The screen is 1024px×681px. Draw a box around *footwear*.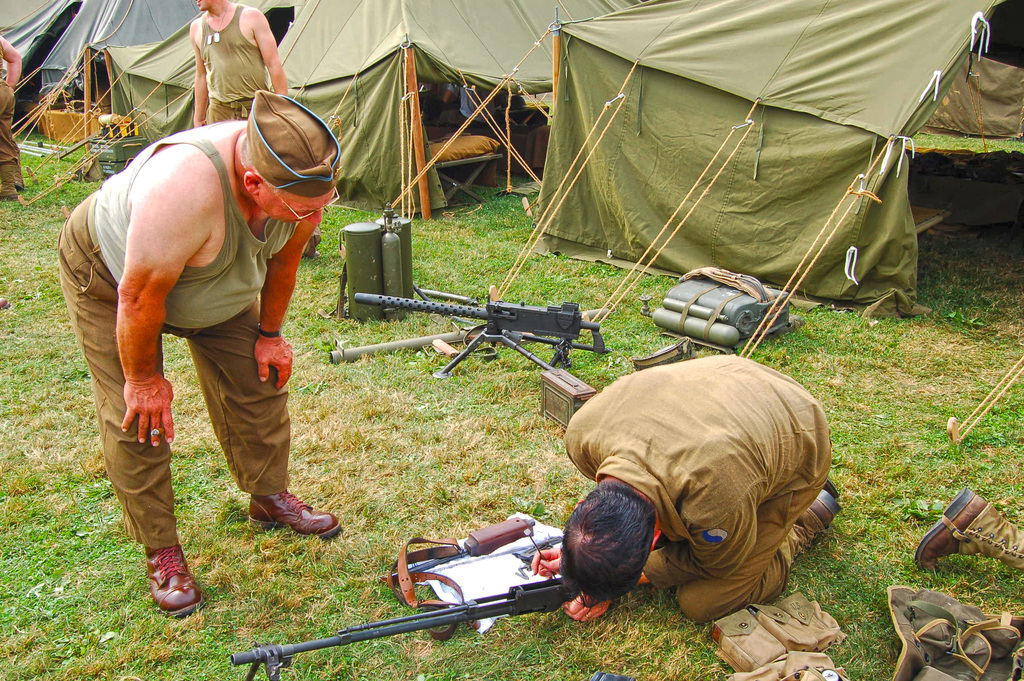
l=918, t=488, r=1023, b=575.
